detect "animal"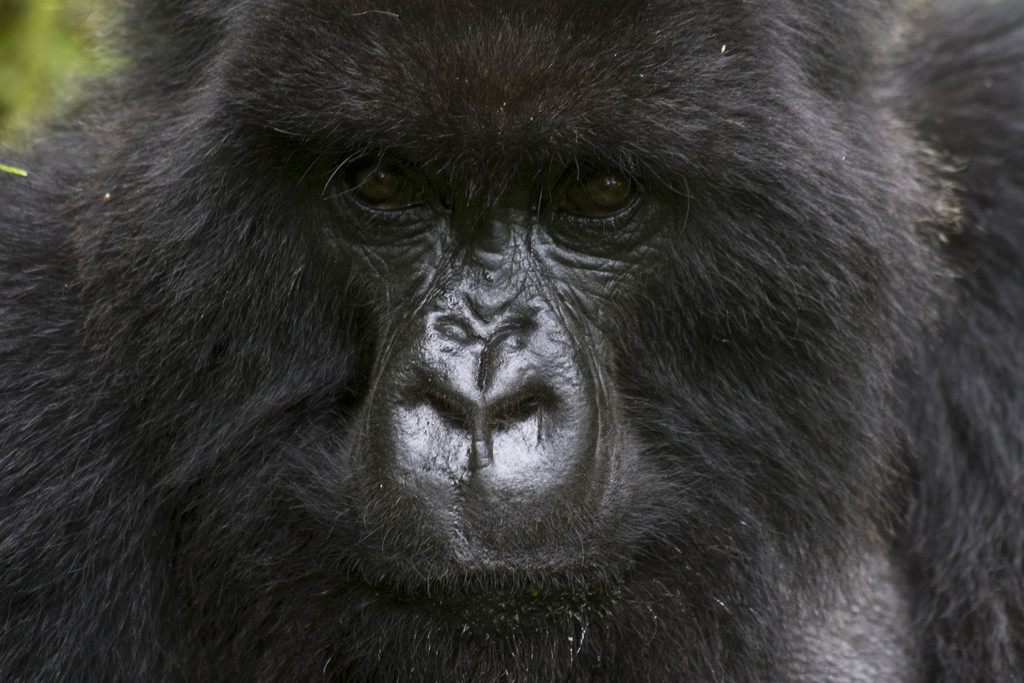
(left=0, top=0, right=1023, bottom=682)
